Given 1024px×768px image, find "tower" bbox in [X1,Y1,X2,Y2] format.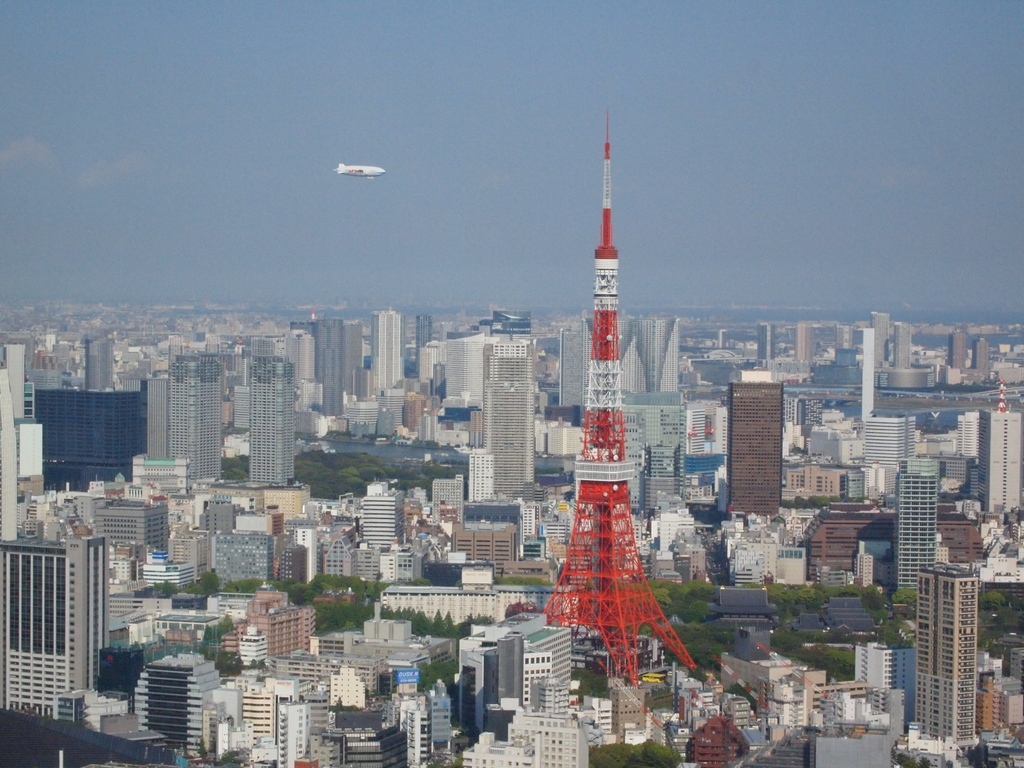
[255,362,310,495].
